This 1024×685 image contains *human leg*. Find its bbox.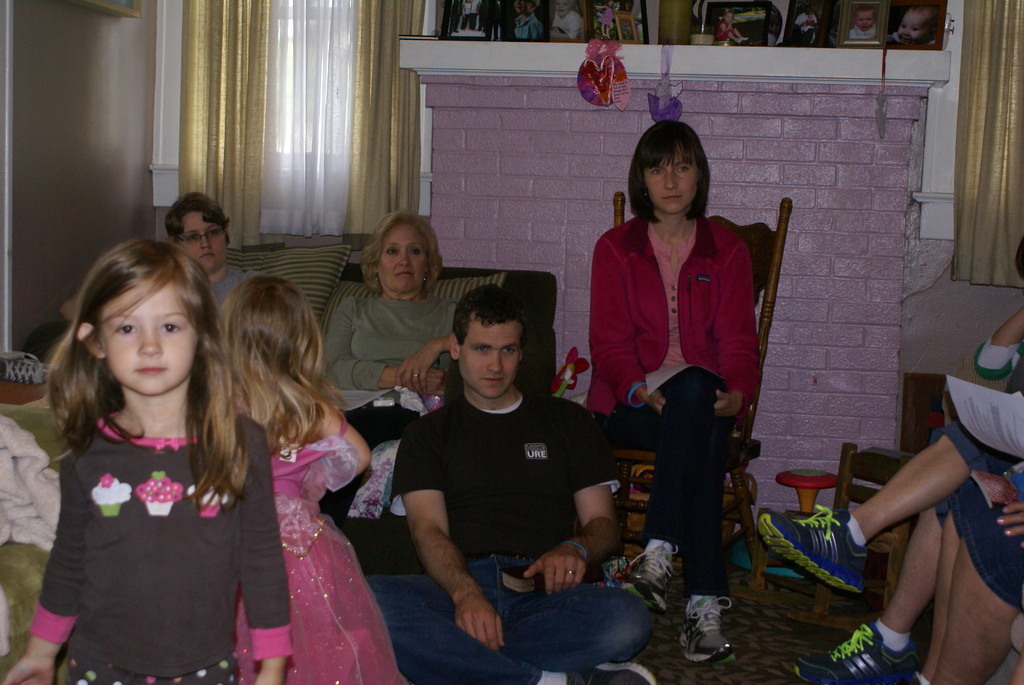
(790,513,947,684).
